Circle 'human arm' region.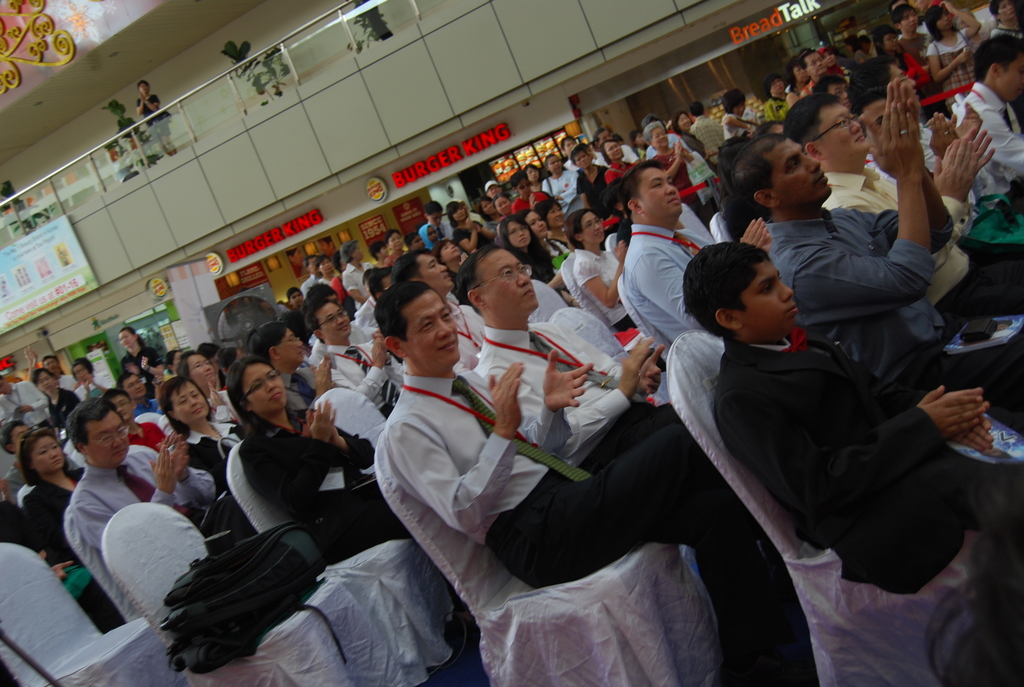
Region: <region>952, 99, 989, 141</region>.
